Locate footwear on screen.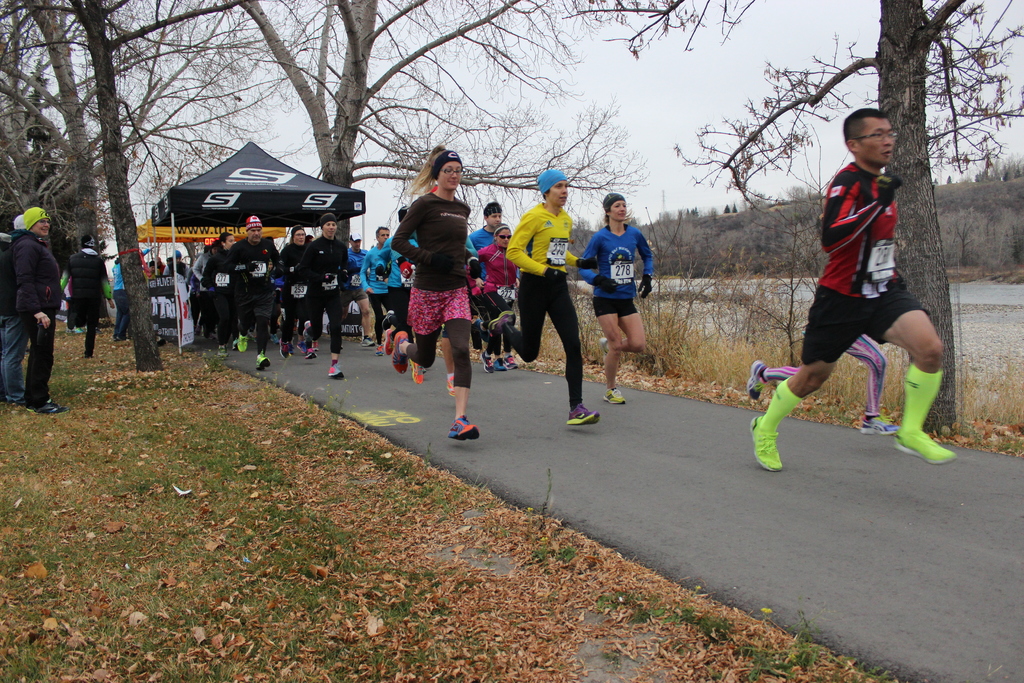
On screen at bbox=(3, 389, 29, 404).
